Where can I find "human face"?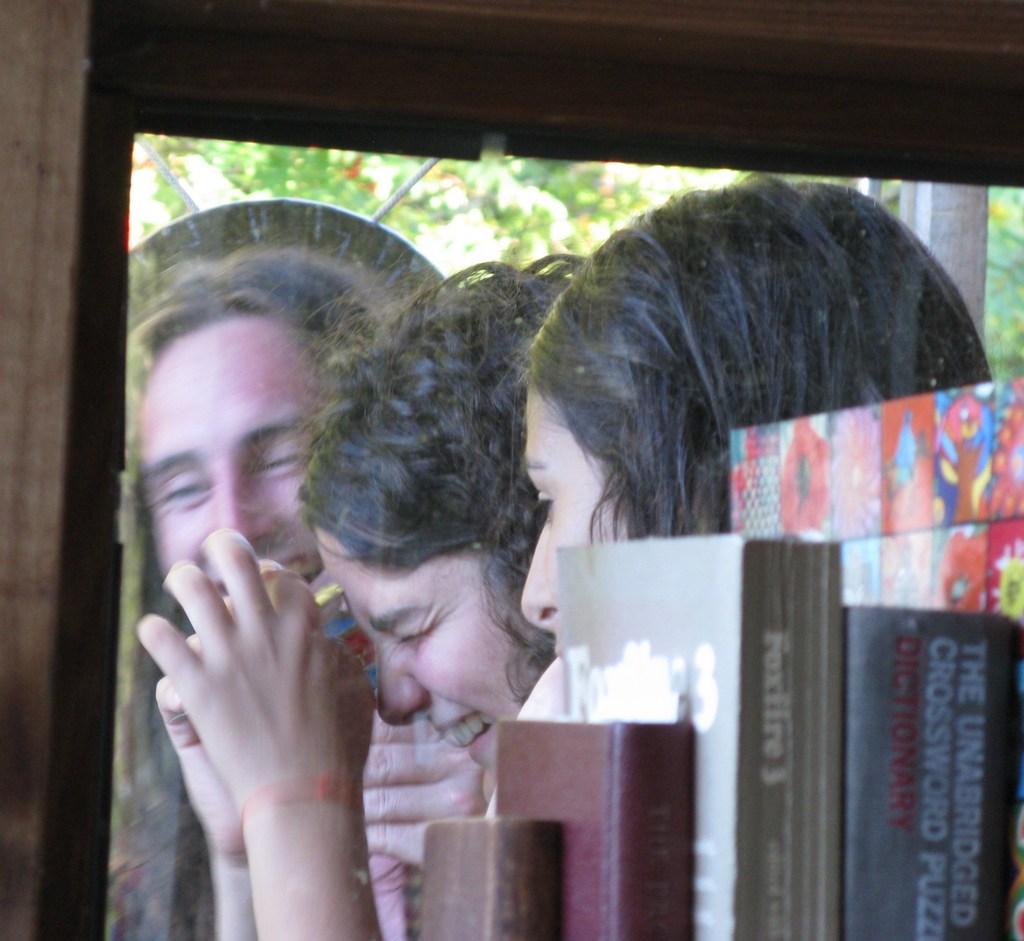
You can find it at bbox=(134, 318, 342, 615).
